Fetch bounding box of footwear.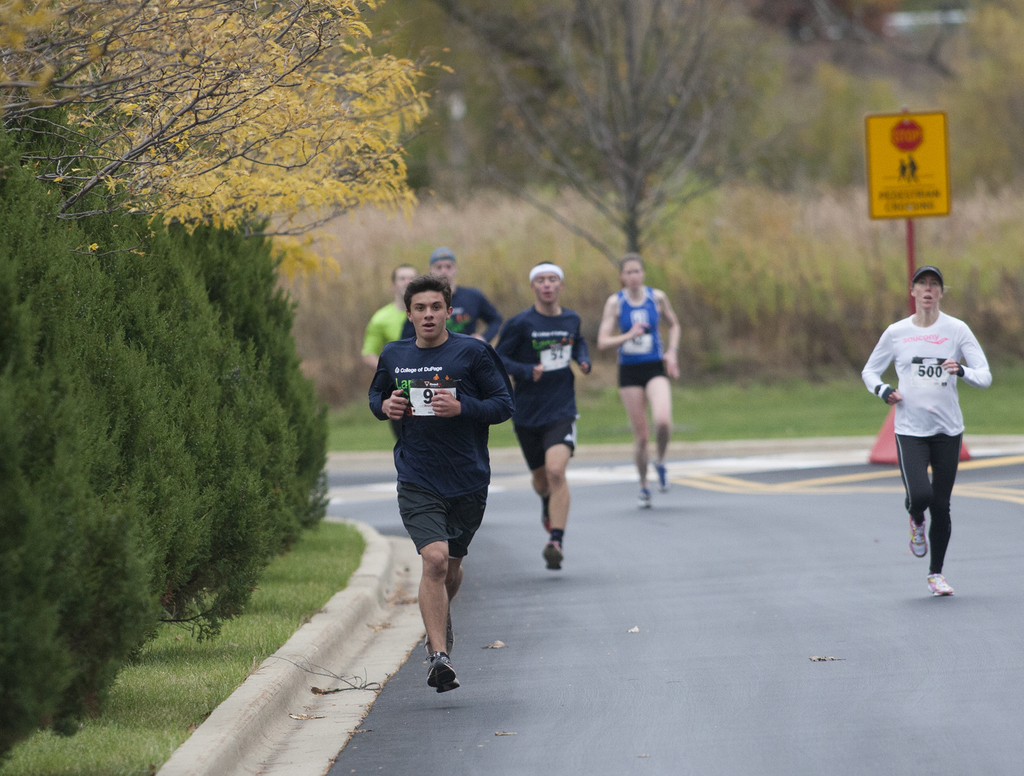
Bbox: box(910, 516, 929, 562).
